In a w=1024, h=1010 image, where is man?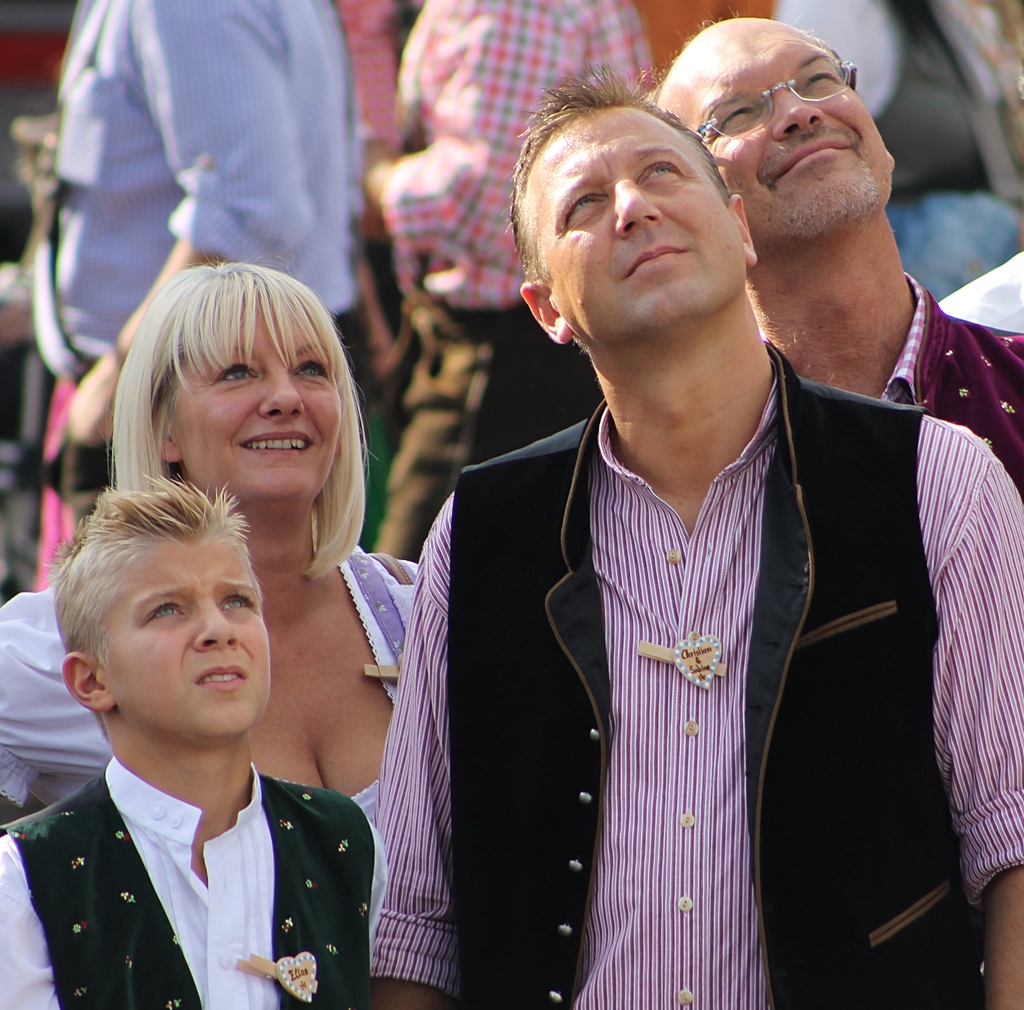
<box>364,51,996,986</box>.
